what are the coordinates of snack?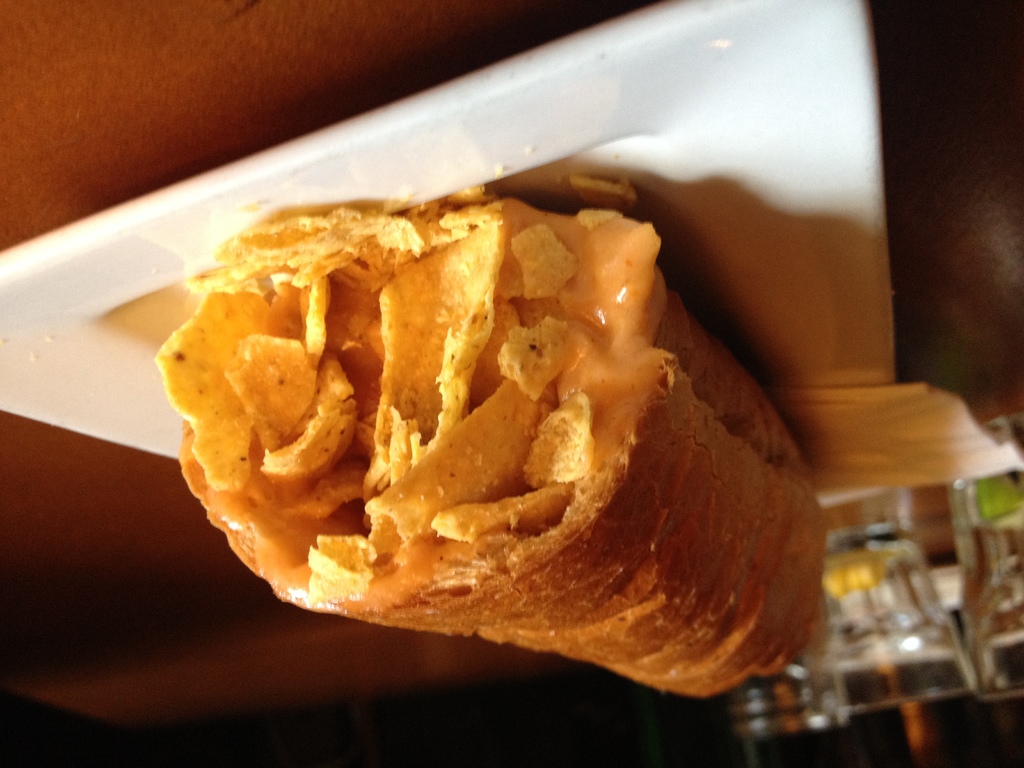
bbox=[186, 173, 763, 687].
